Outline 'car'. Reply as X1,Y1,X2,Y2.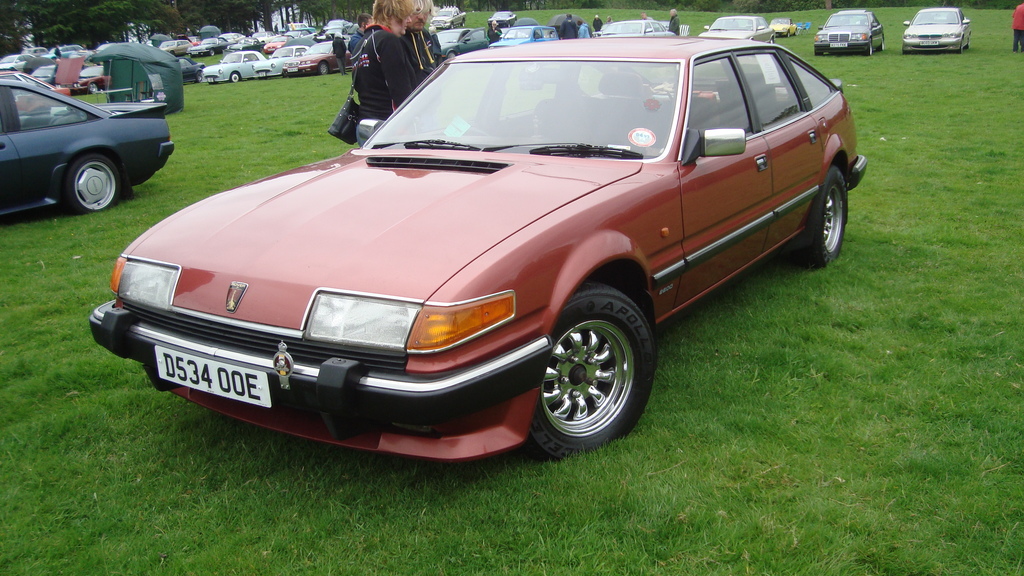
773,15,799,36.
